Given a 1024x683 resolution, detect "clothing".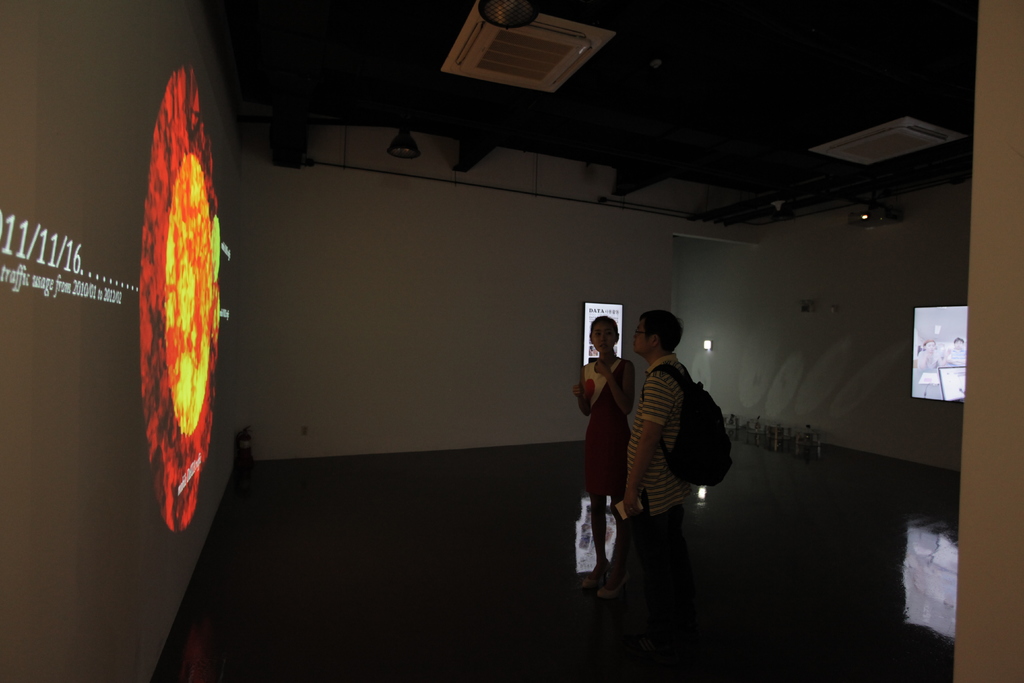
crop(586, 356, 632, 499).
